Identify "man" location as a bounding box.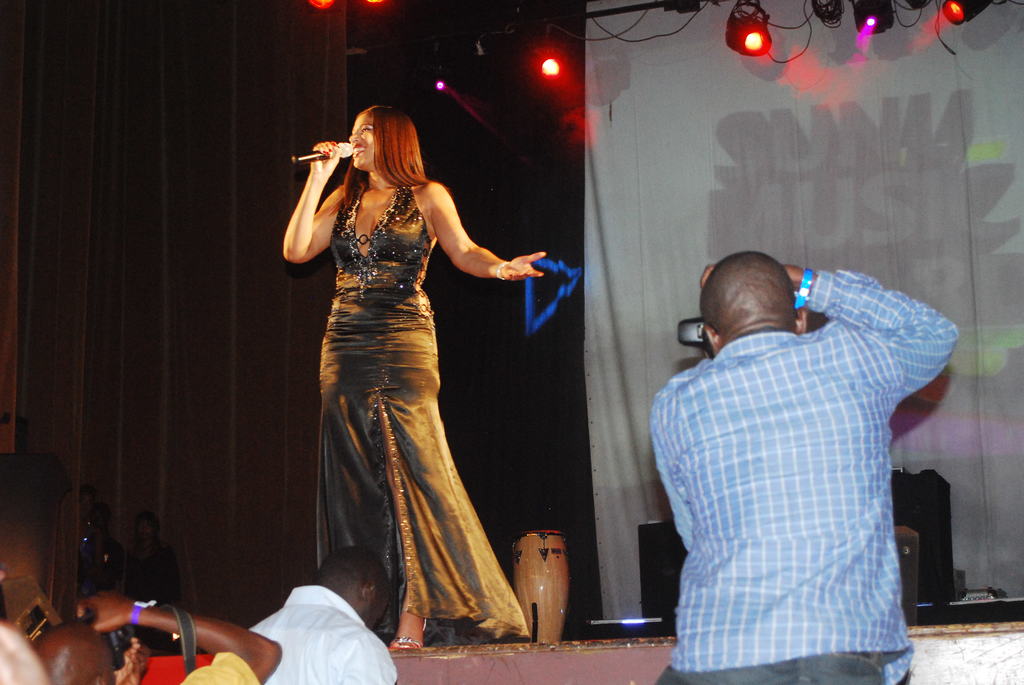
(630, 230, 968, 654).
